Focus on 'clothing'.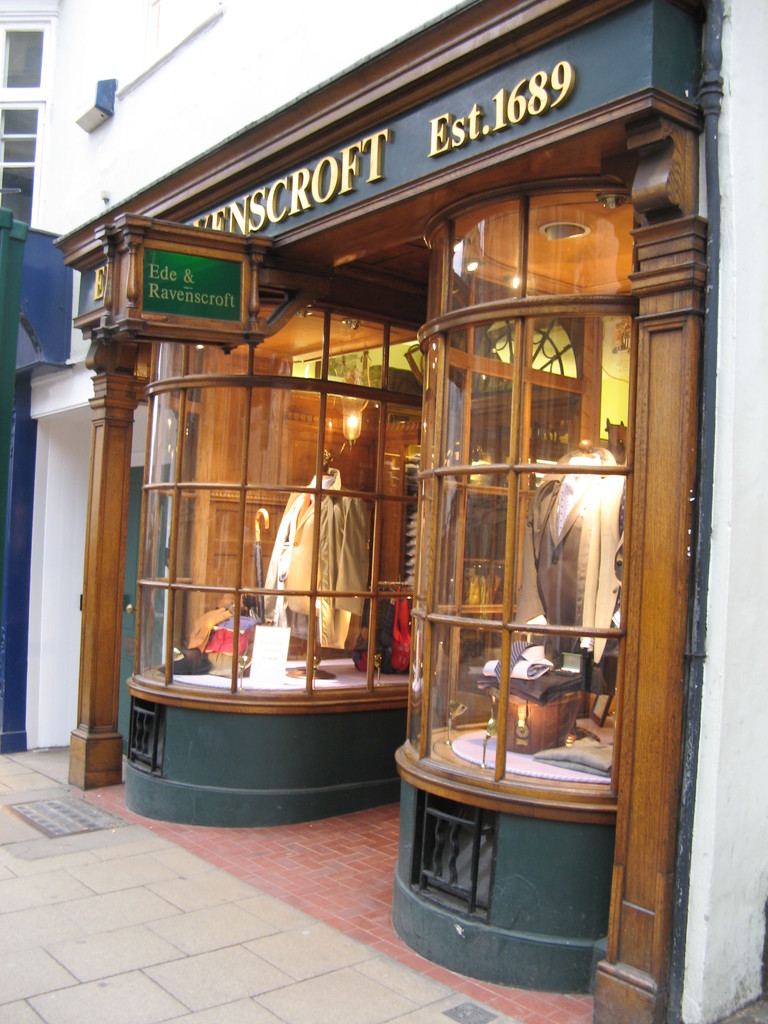
Focused at 514/449/622/662.
